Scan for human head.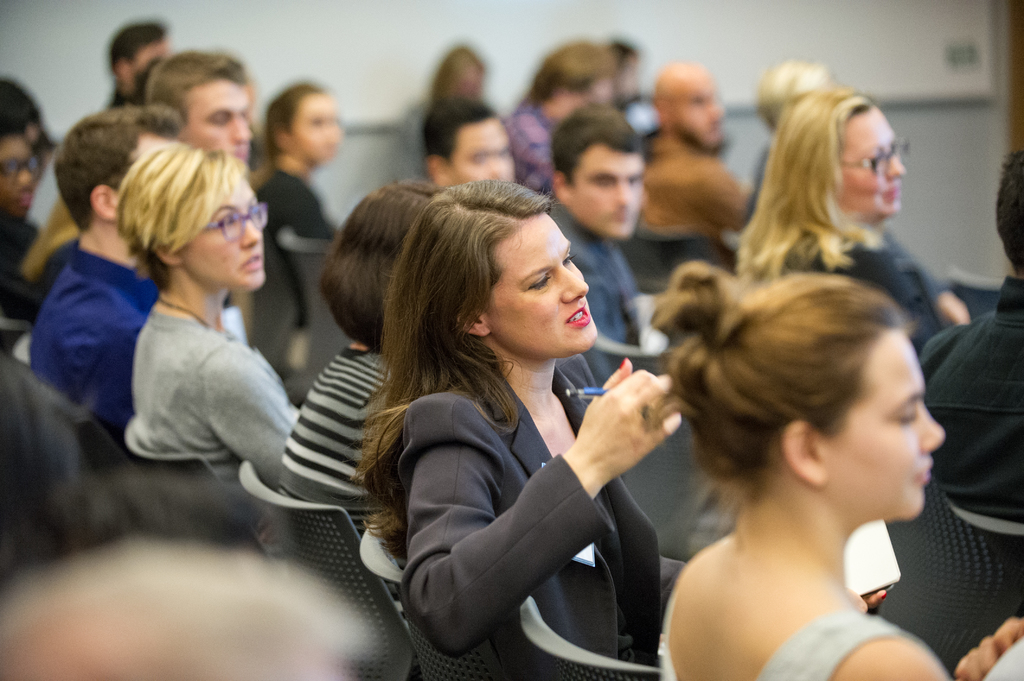
Scan result: box=[997, 152, 1023, 269].
